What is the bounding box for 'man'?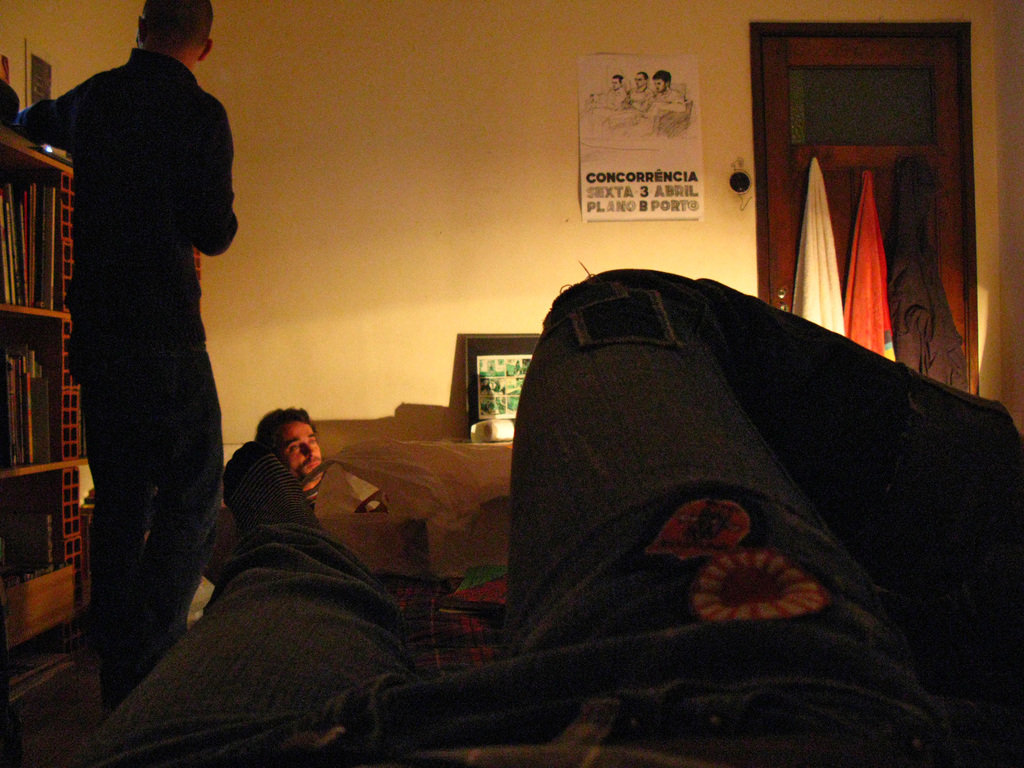
box(247, 394, 349, 547).
